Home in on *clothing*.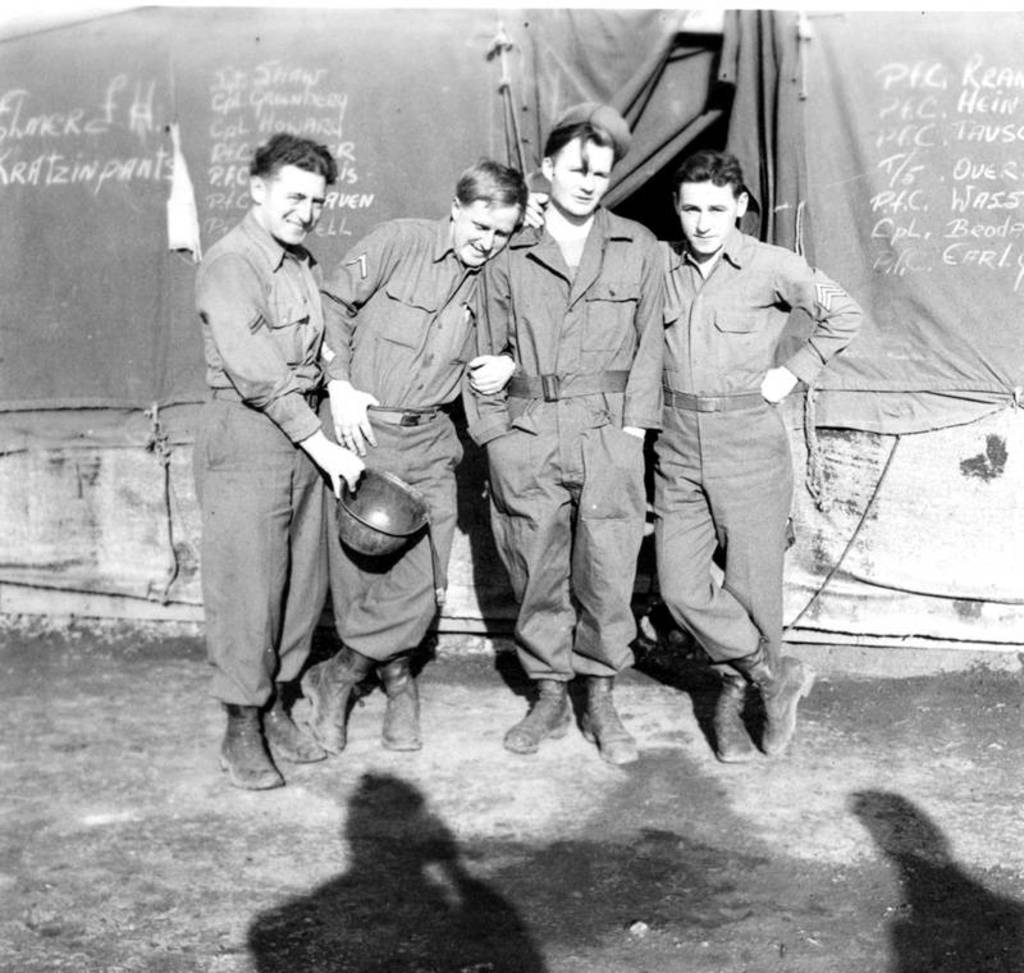
Homed in at [left=463, top=205, right=689, bottom=685].
